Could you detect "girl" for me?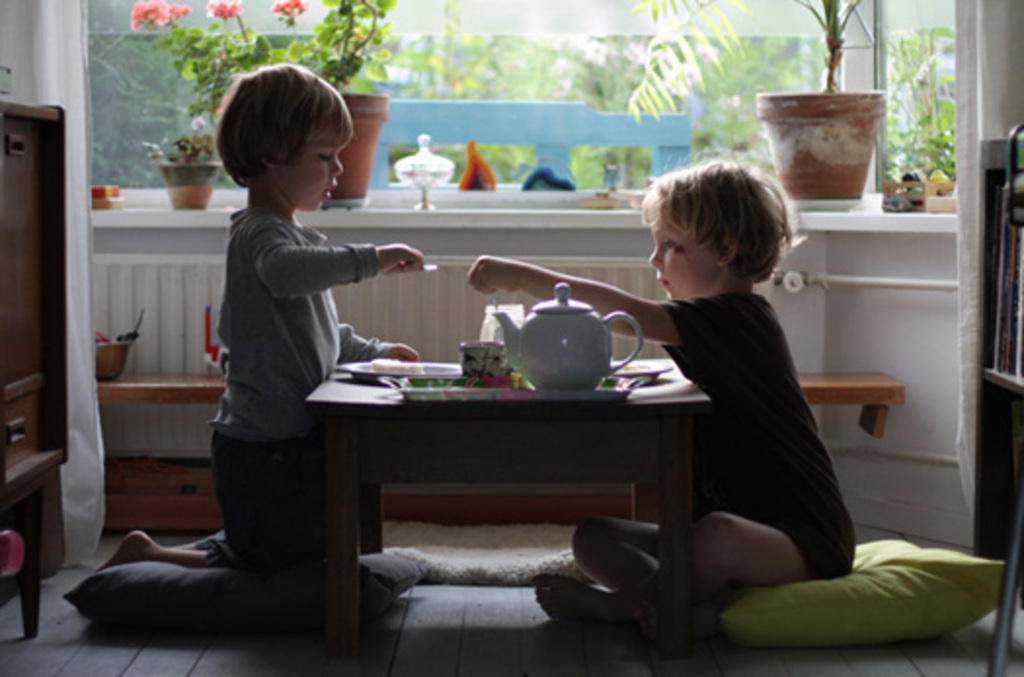
Detection result: left=472, top=154, right=862, bottom=617.
